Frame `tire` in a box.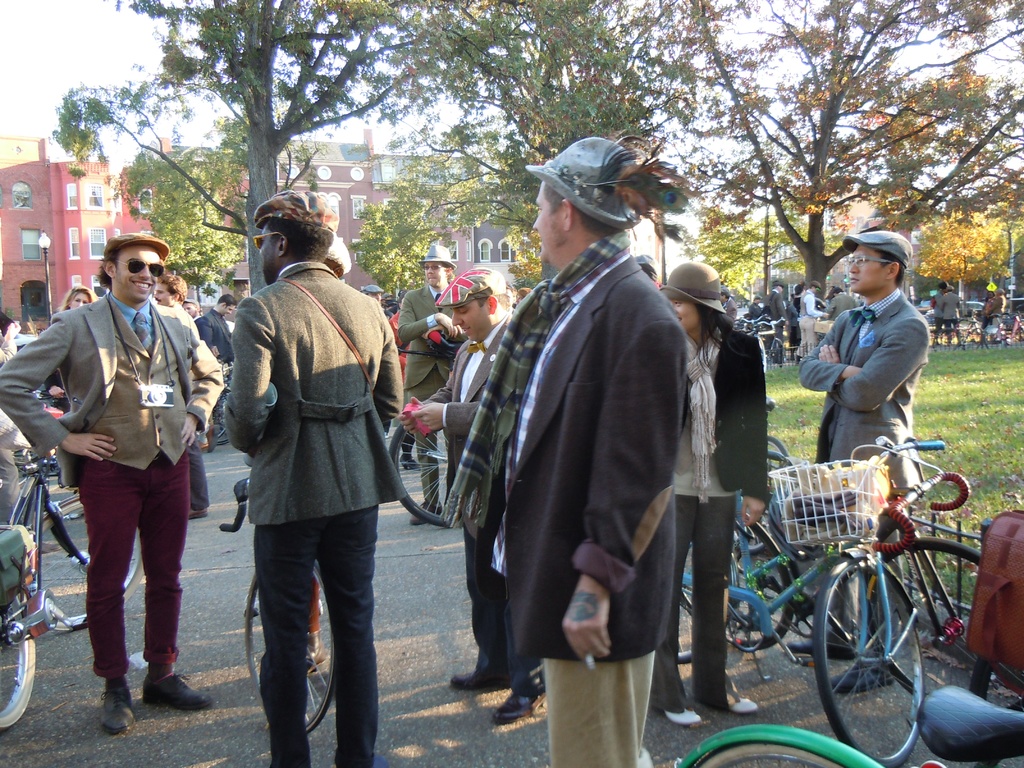
Rect(772, 338, 794, 369).
